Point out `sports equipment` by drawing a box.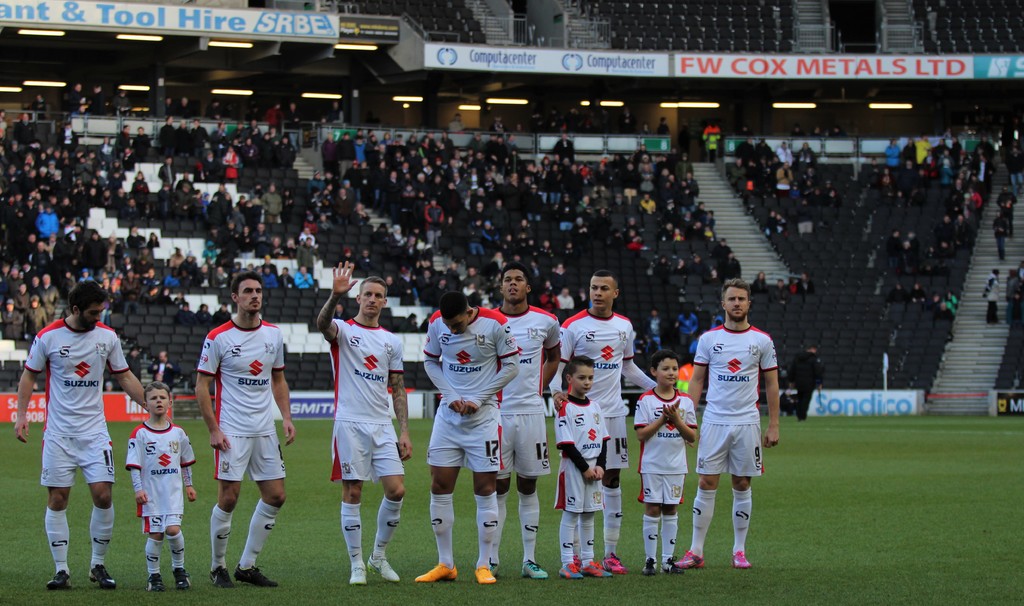
bbox=(585, 561, 611, 575).
